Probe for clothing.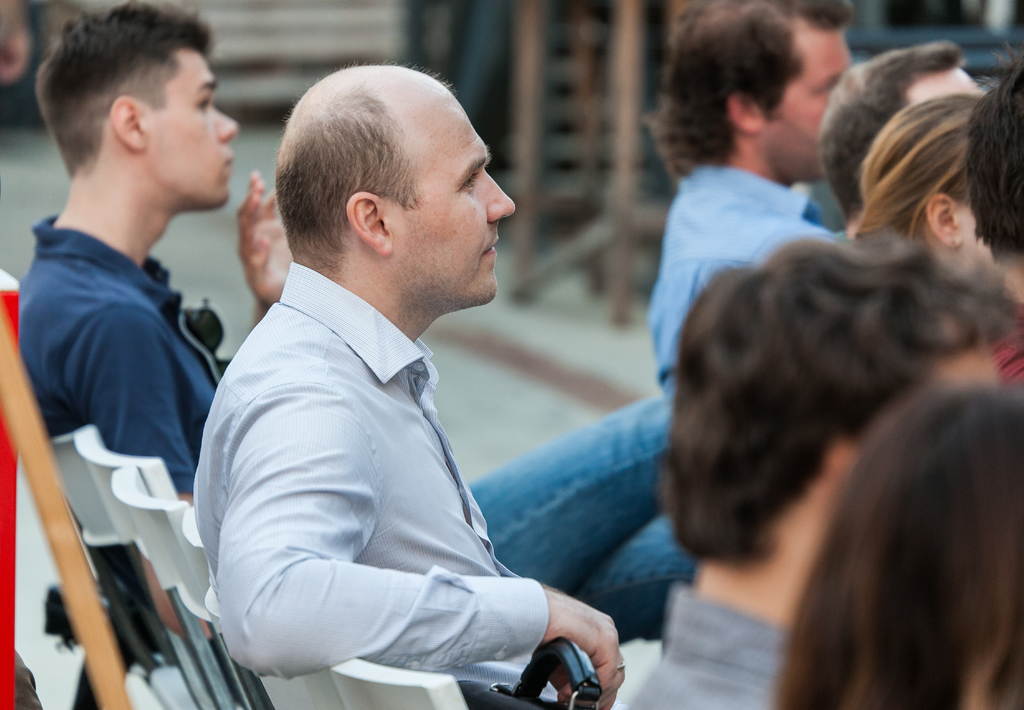
Probe result: pyautogui.locateOnScreen(621, 579, 798, 709).
